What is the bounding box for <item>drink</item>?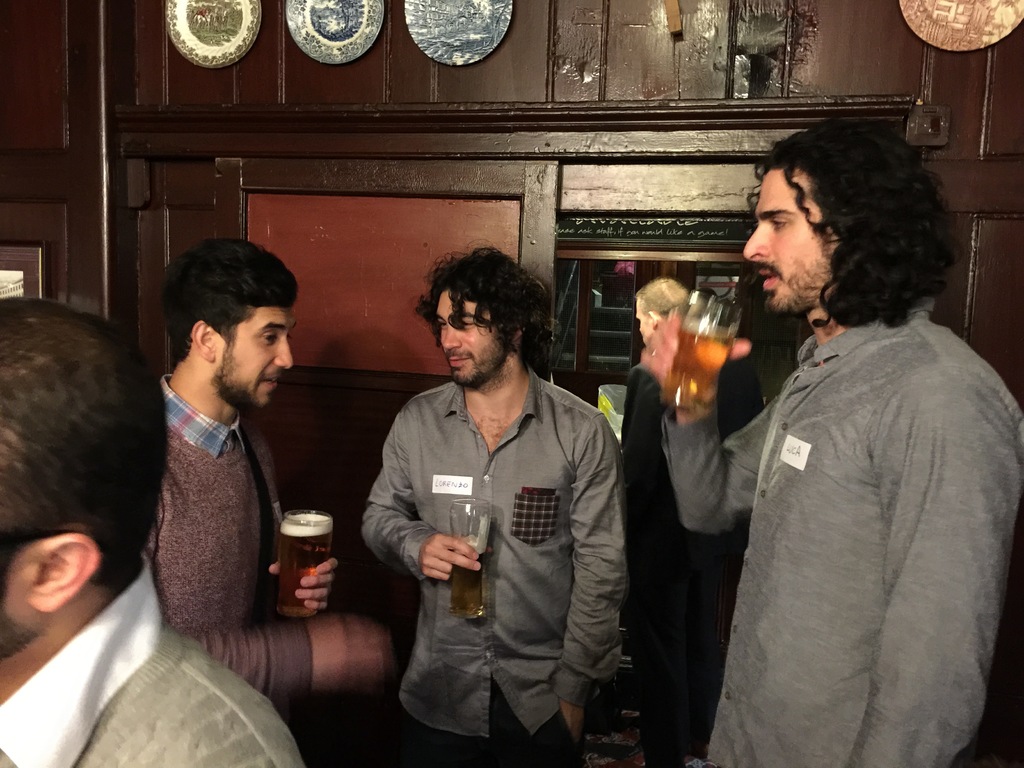
(449,551,490,621).
